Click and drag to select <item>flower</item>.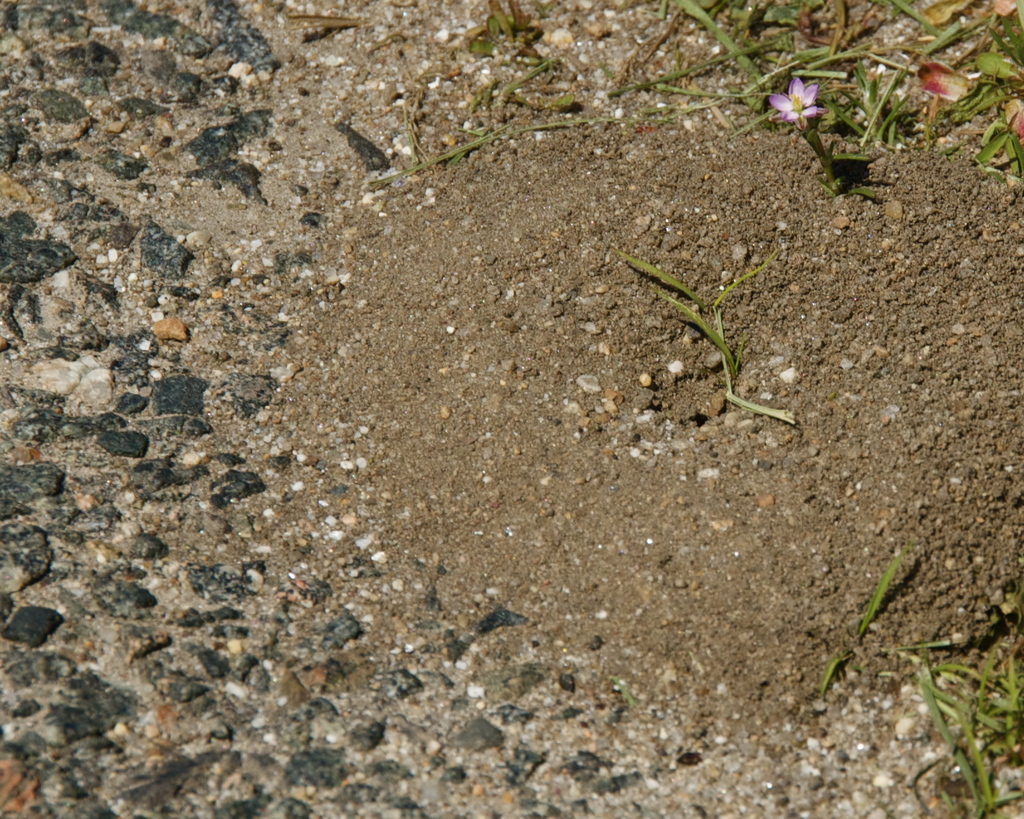
Selection: [767,66,837,138].
